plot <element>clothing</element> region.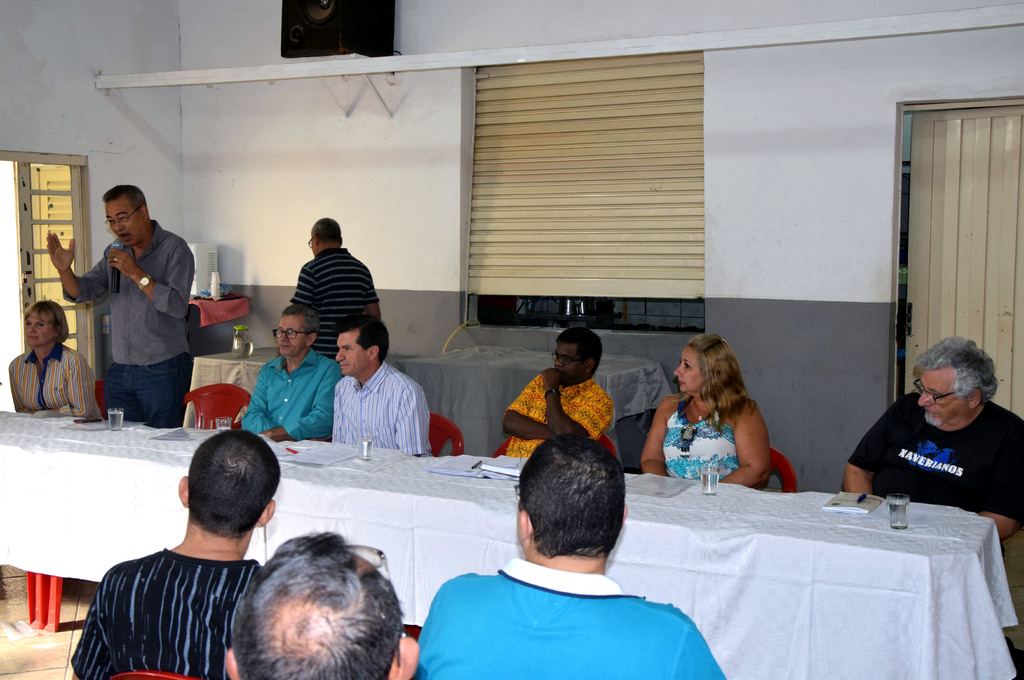
Plotted at <region>501, 368, 611, 460</region>.
